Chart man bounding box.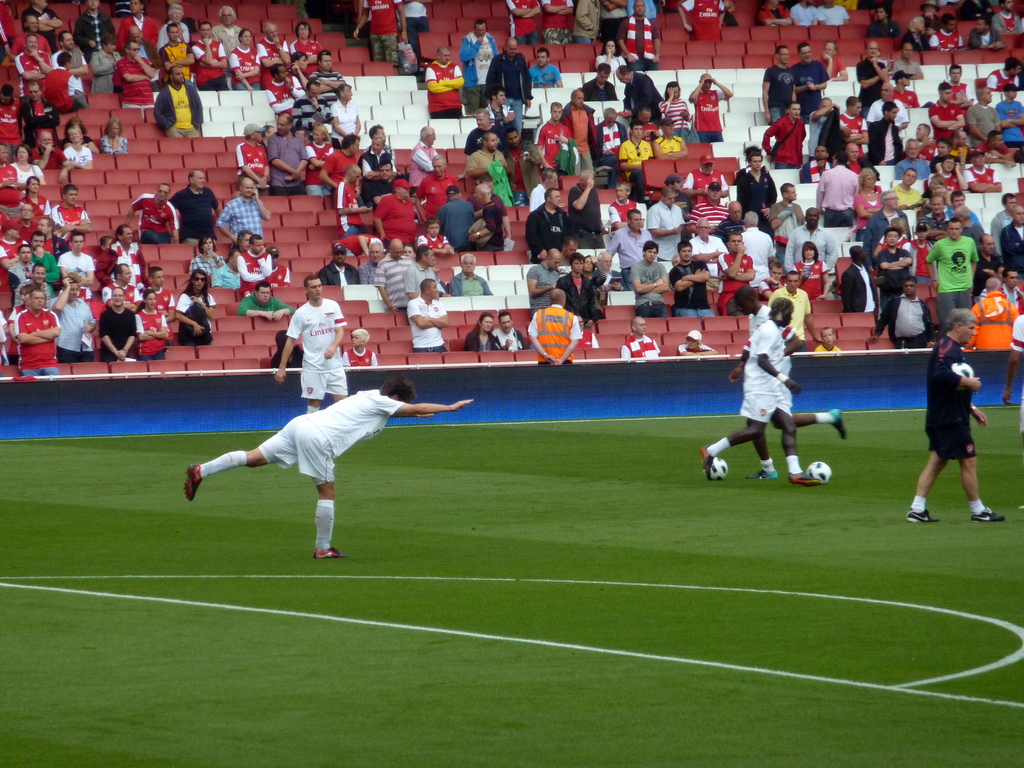
Charted: 415/241/446/298.
